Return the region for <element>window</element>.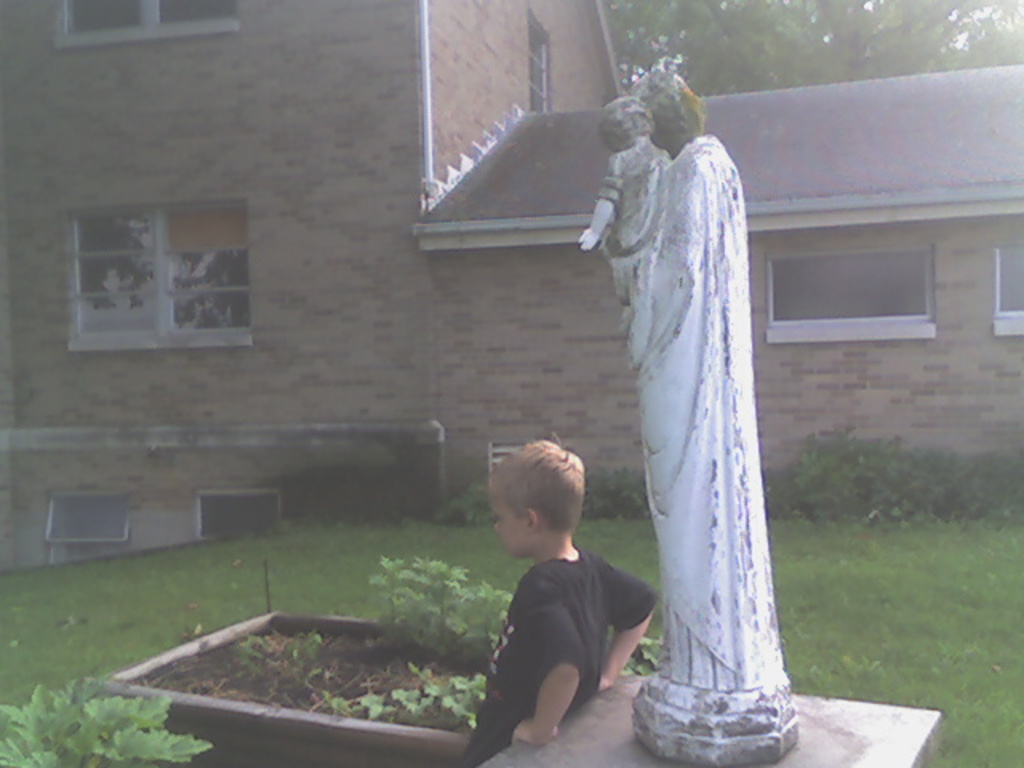
(58,0,242,42).
